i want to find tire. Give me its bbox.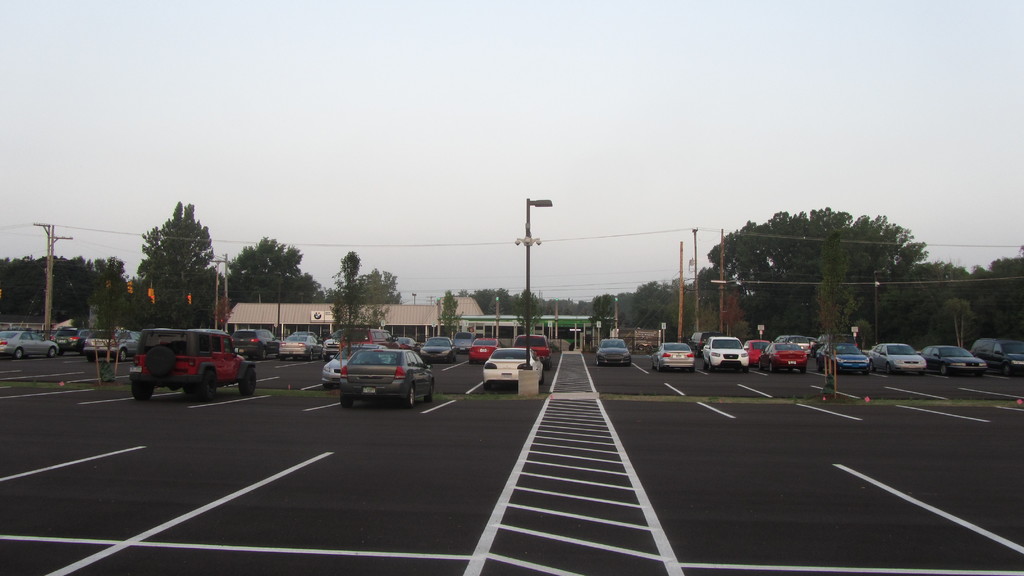
bbox=(131, 379, 155, 401).
